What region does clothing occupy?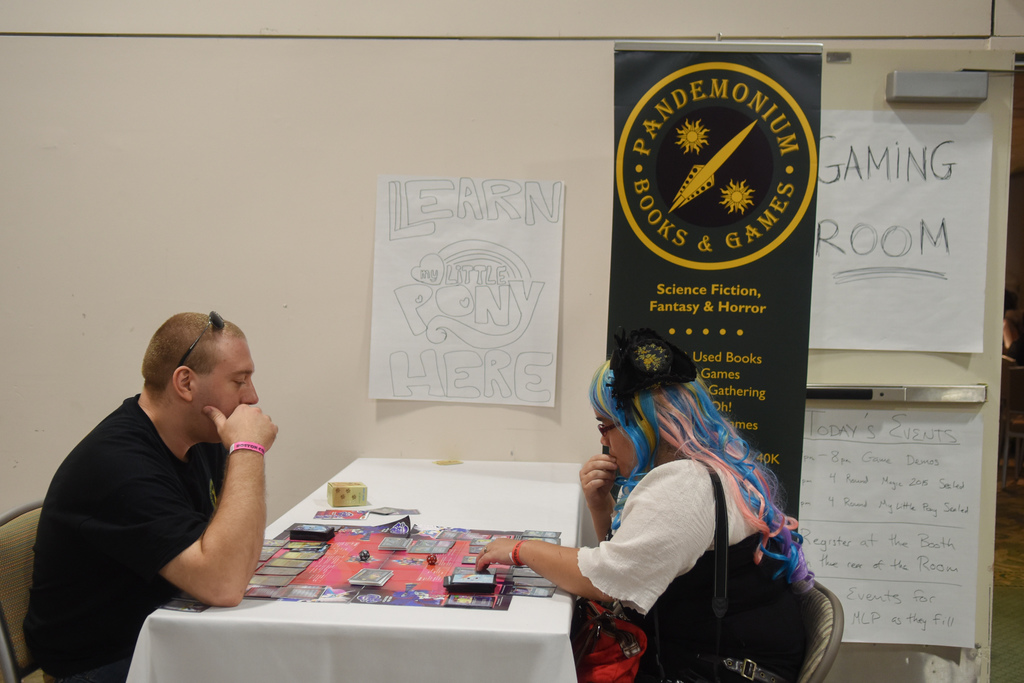
577 453 819 682.
